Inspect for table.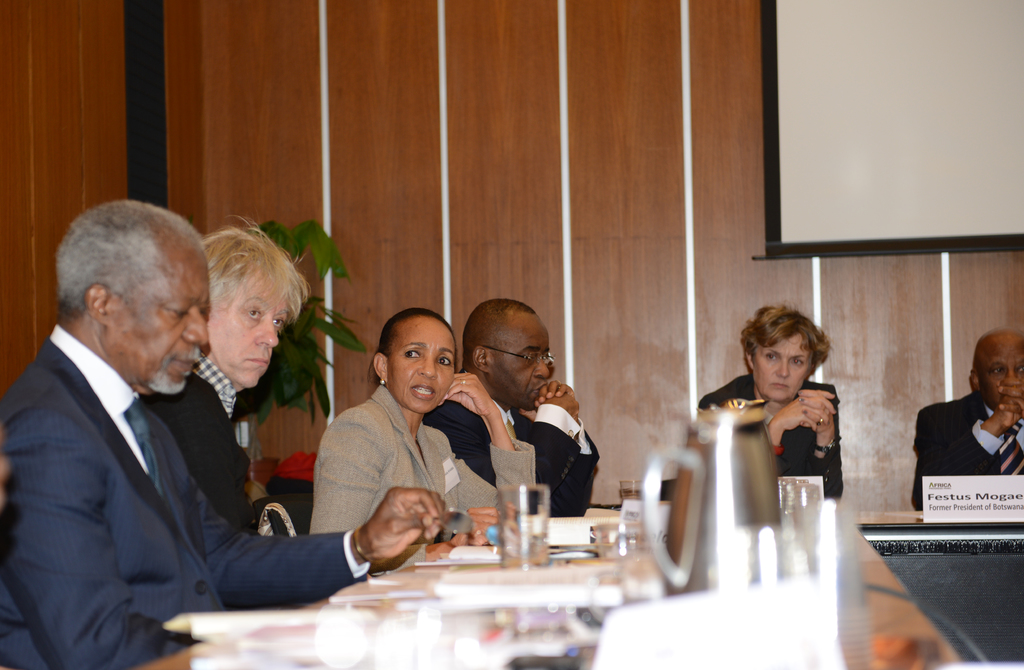
Inspection: 131 512 1023 669.
